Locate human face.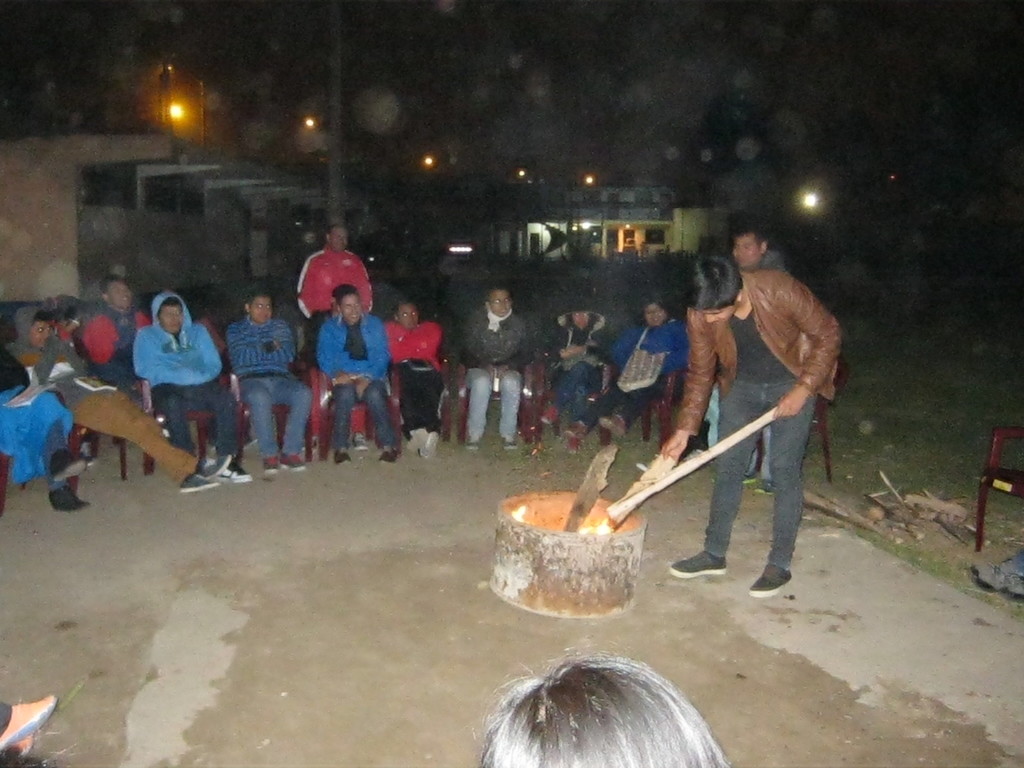
Bounding box: x1=253 y1=298 x2=272 y2=323.
